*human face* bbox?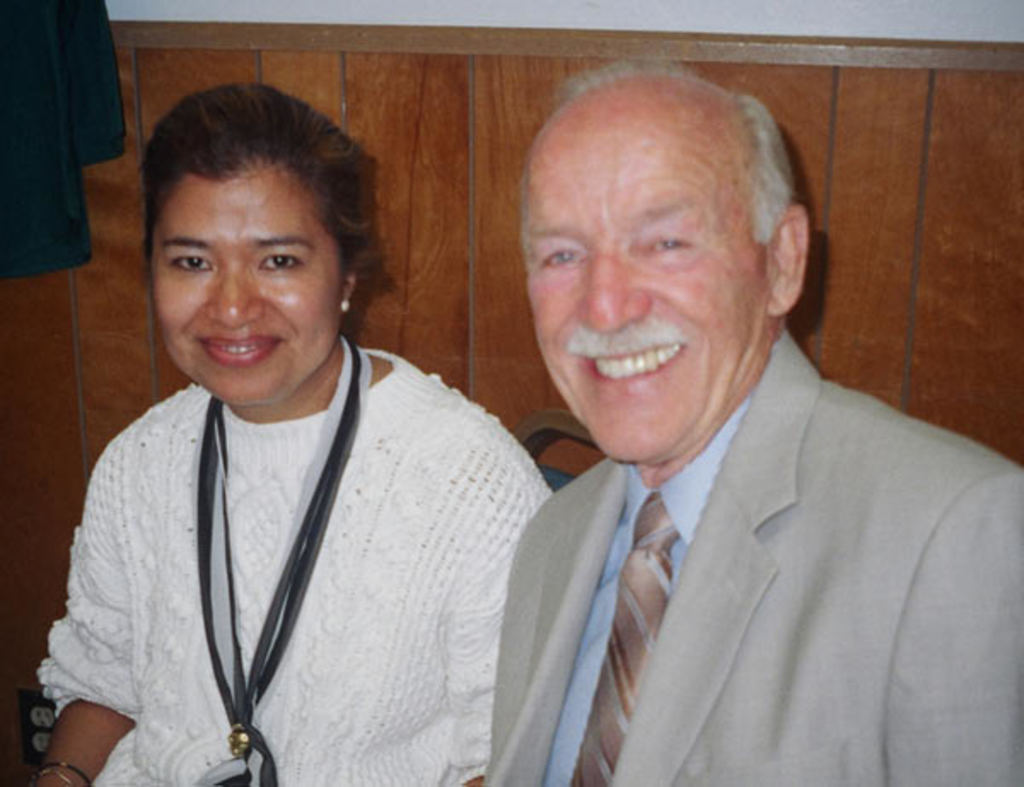
<bbox>519, 80, 761, 463</bbox>
